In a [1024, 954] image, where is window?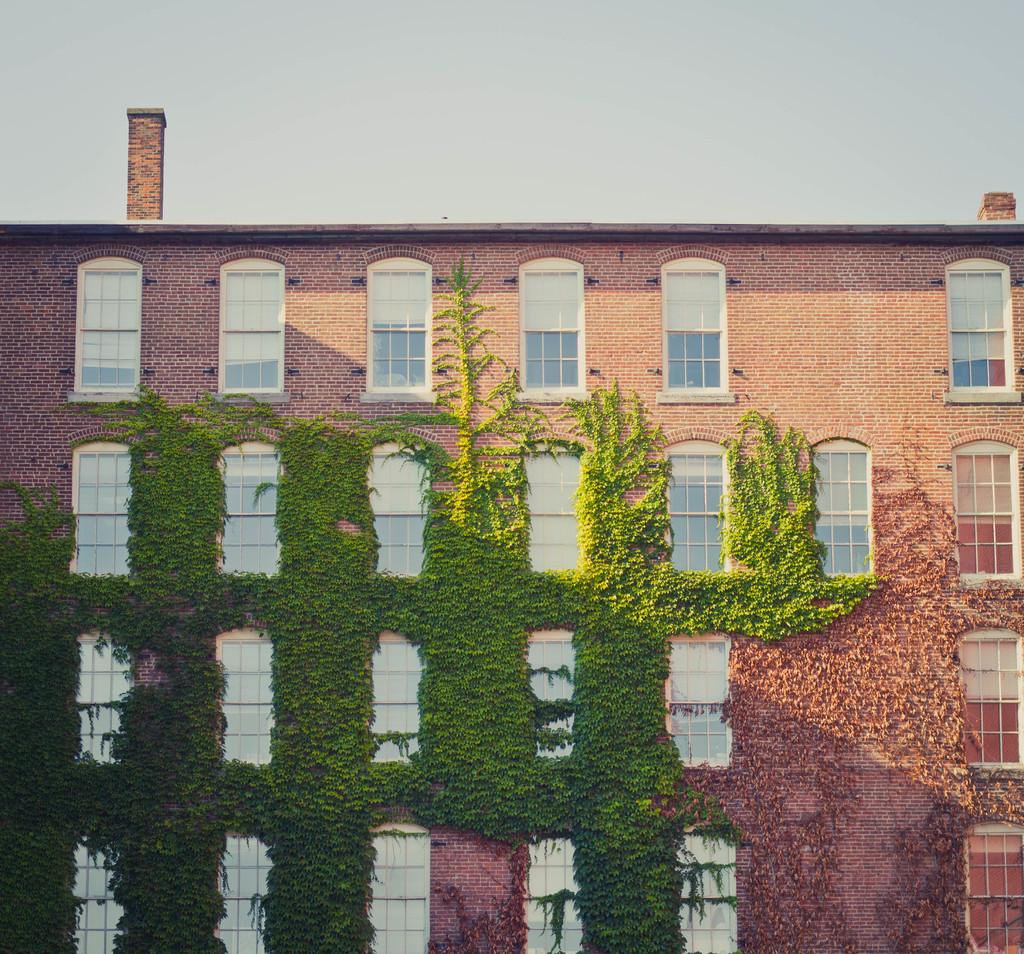
<bbox>364, 630, 431, 770</bbox>.
